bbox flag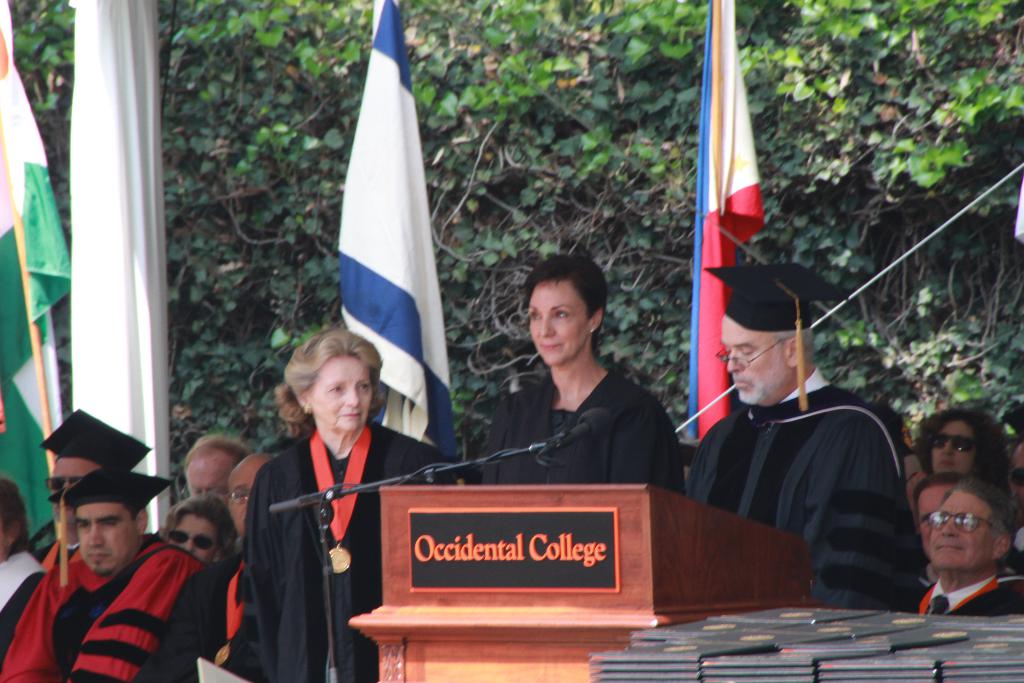
locate(326, 0, 445, 486)
